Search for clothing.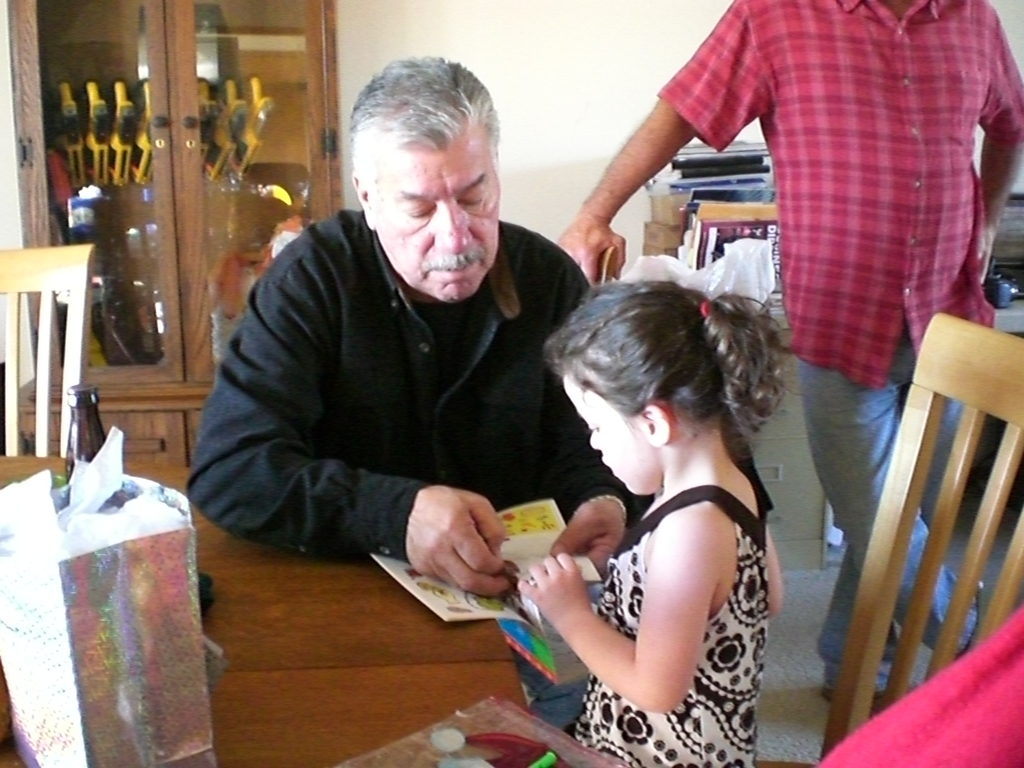
Found at 657, 0, 1023, 698.
